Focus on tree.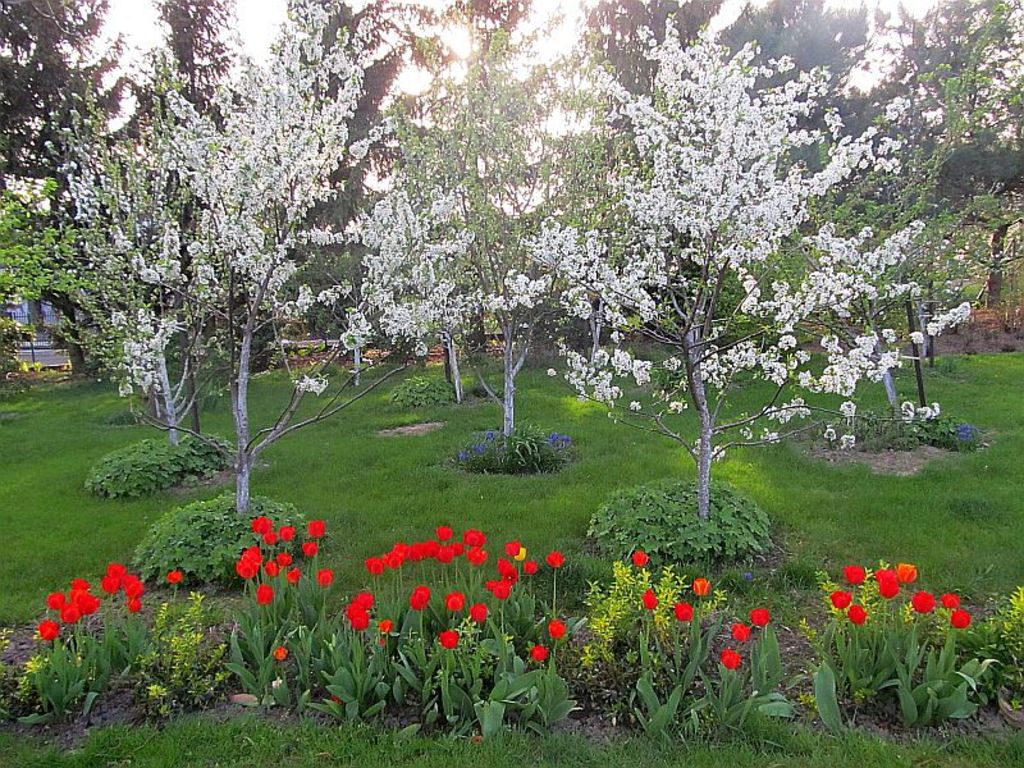
Focused at crop(480, 9, 959, 564).
